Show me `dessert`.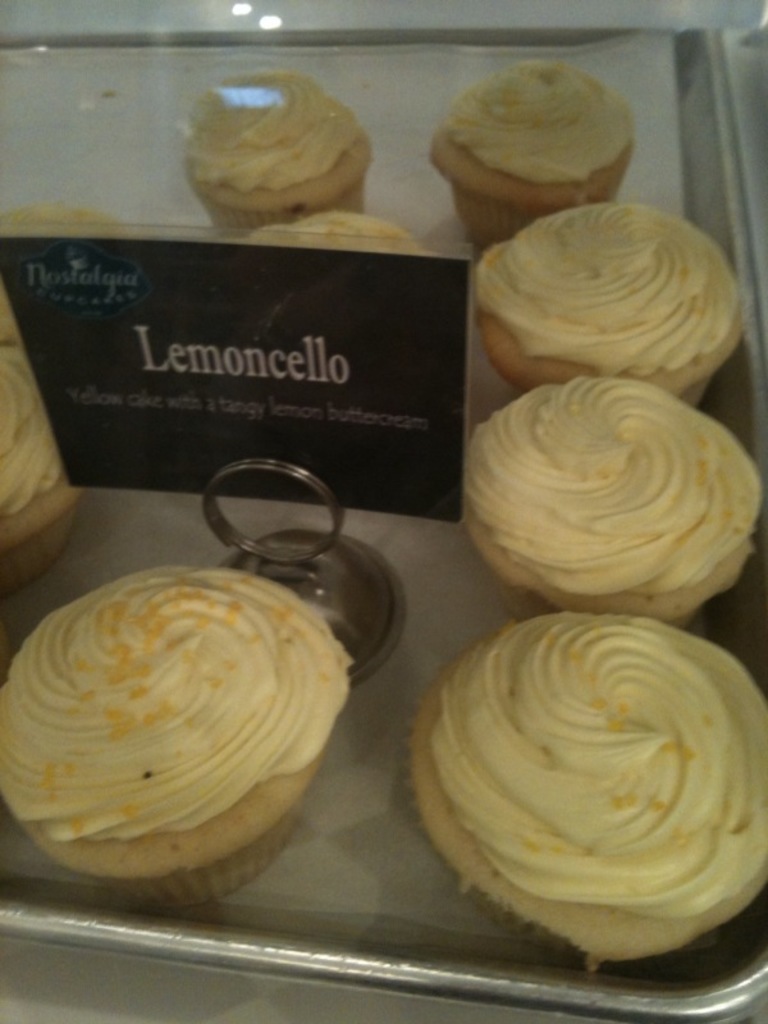
`dessert` is here: 462/370/759/621.
